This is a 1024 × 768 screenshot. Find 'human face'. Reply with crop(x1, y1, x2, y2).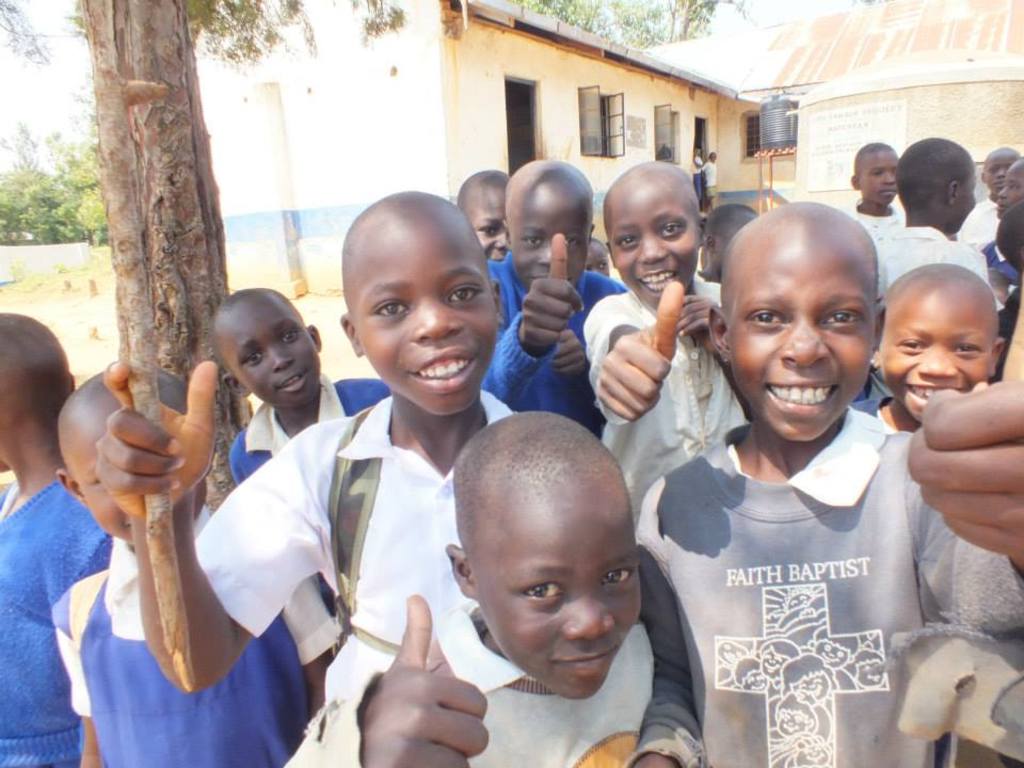
crop(998, 167, 1020, 212).
